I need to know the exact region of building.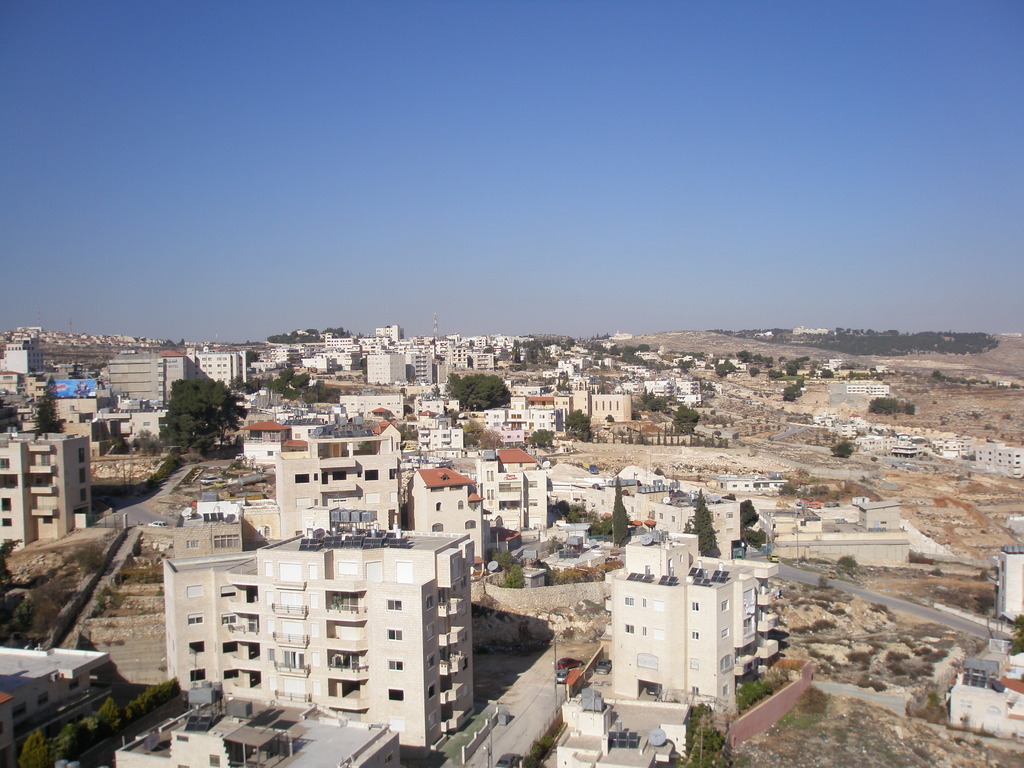
Region: 109 349 187 405.
